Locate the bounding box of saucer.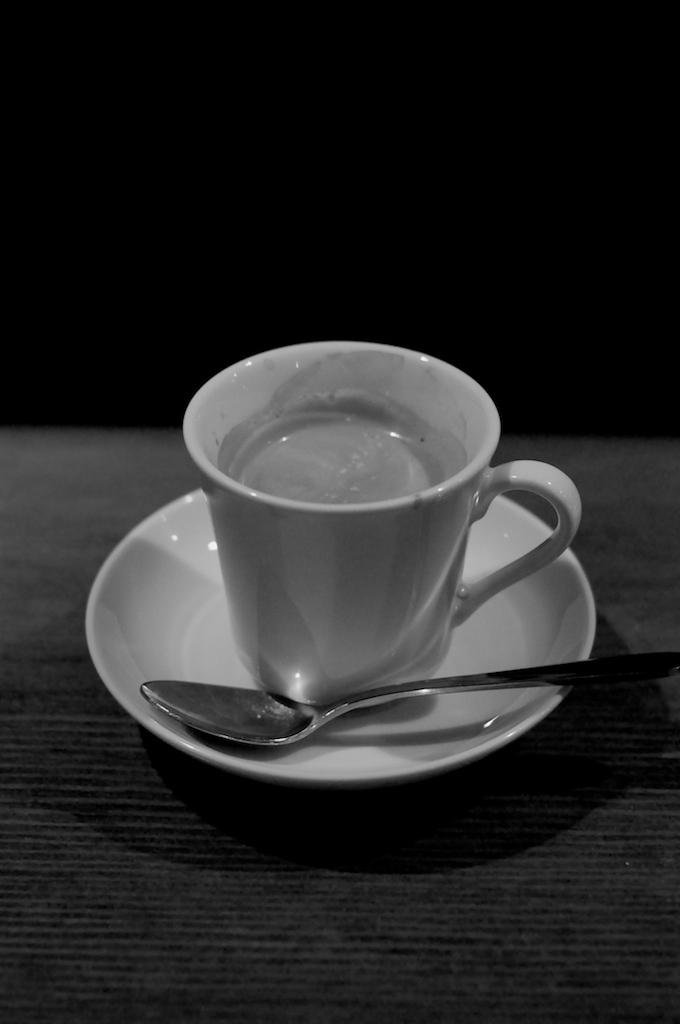
Bounding box: bbox(84, 486, 602, 797).
